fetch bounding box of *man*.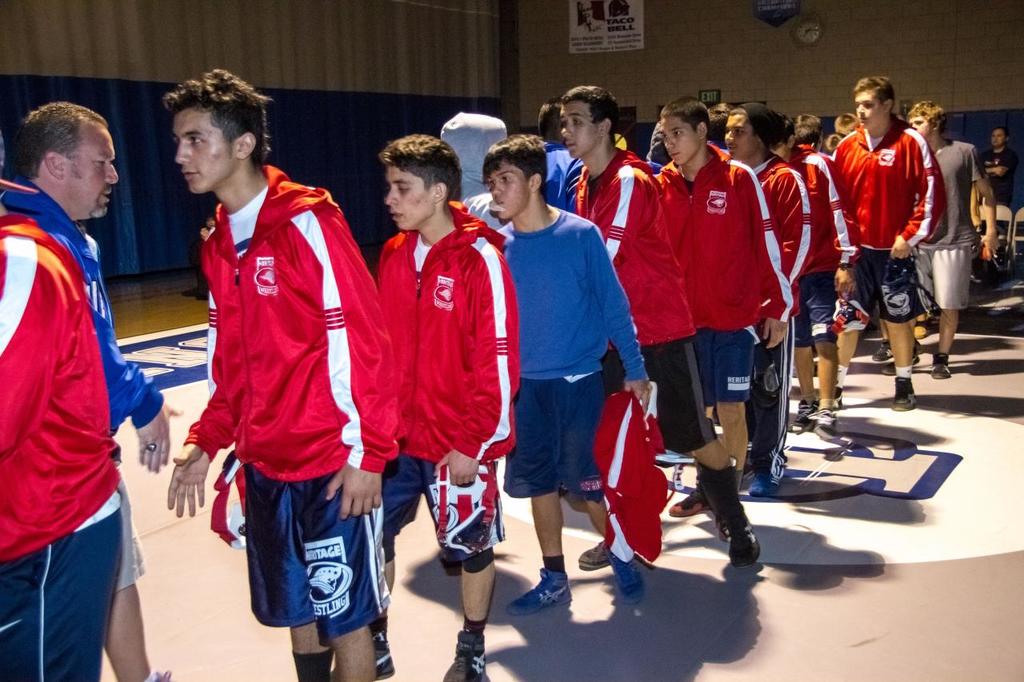
Bbox: (x1=161, y1=64, x2=410, y2=681).
